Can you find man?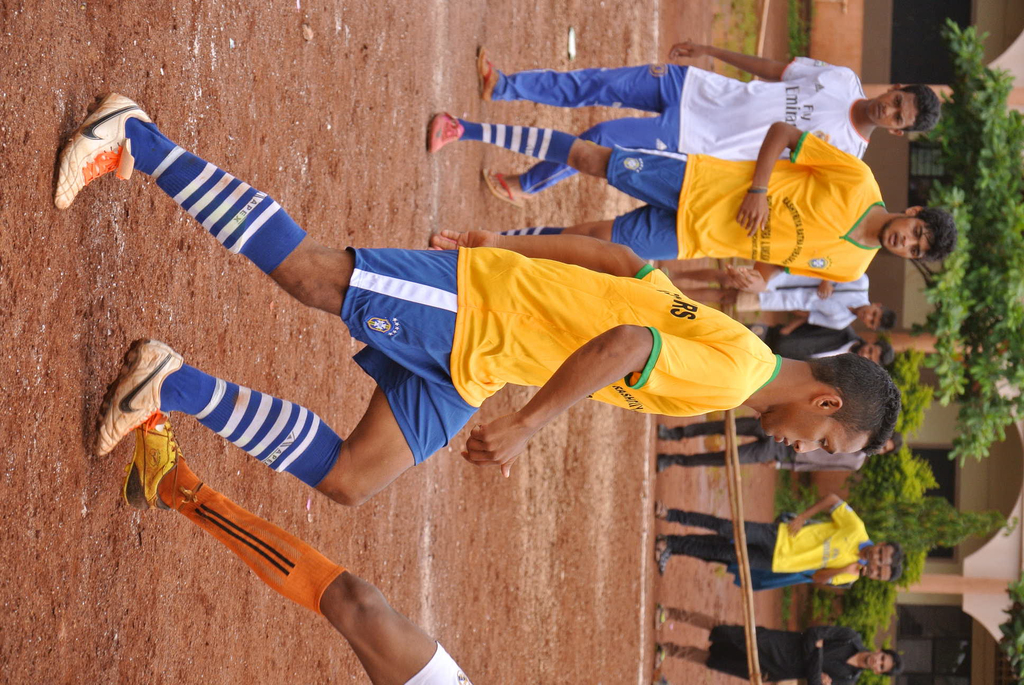
Yes, bounding box: rect(655, 492, 902, 587).
